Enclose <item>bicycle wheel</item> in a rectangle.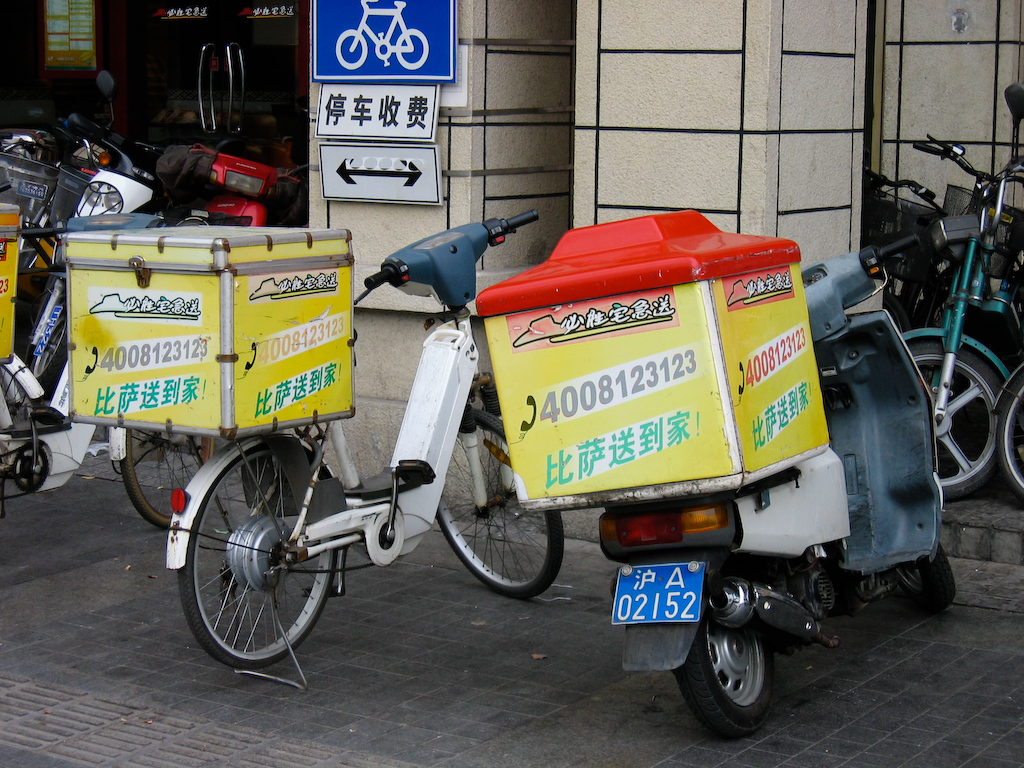
region(171, 430, 352, 671).
